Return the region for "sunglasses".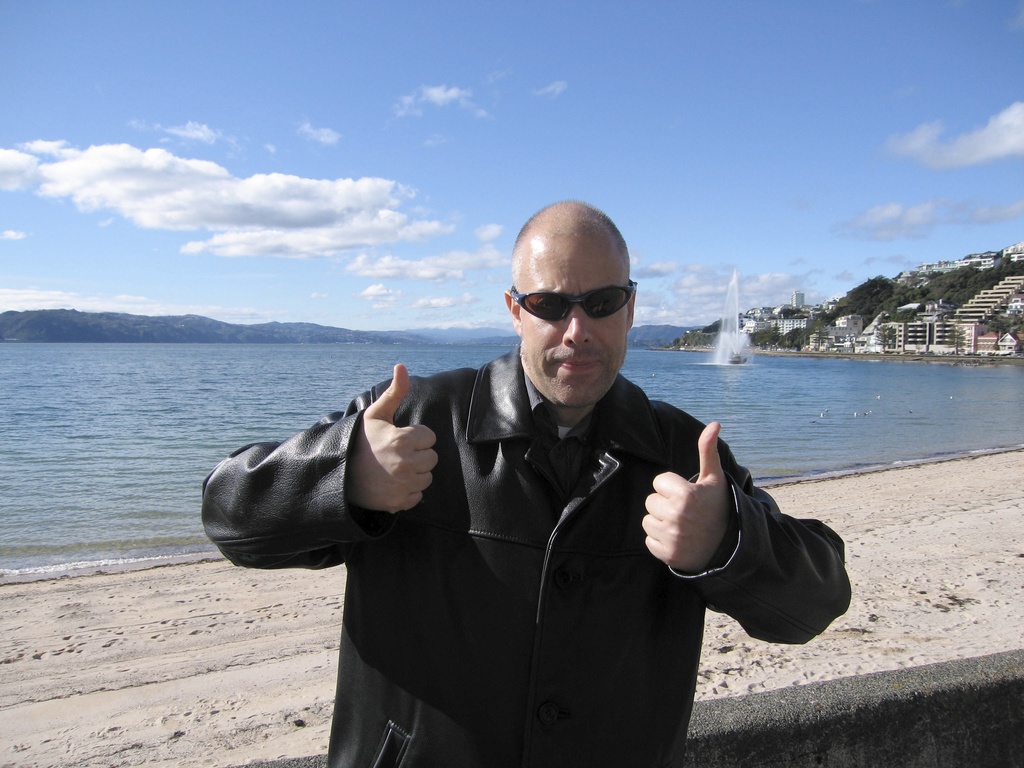
select_region(510, 281, 634, 321).
